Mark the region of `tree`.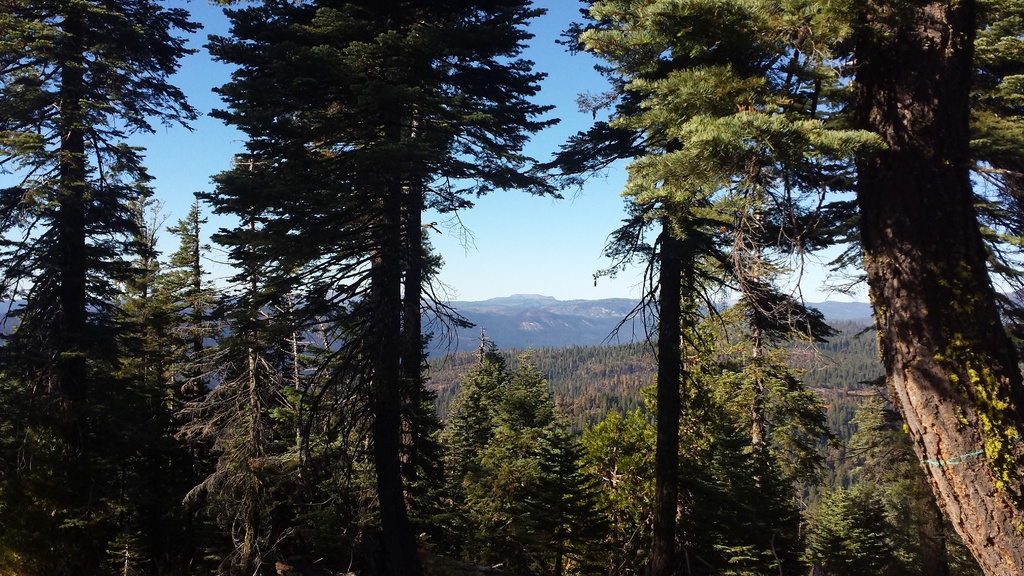
Region: detection(177, 189, 214, 394).
